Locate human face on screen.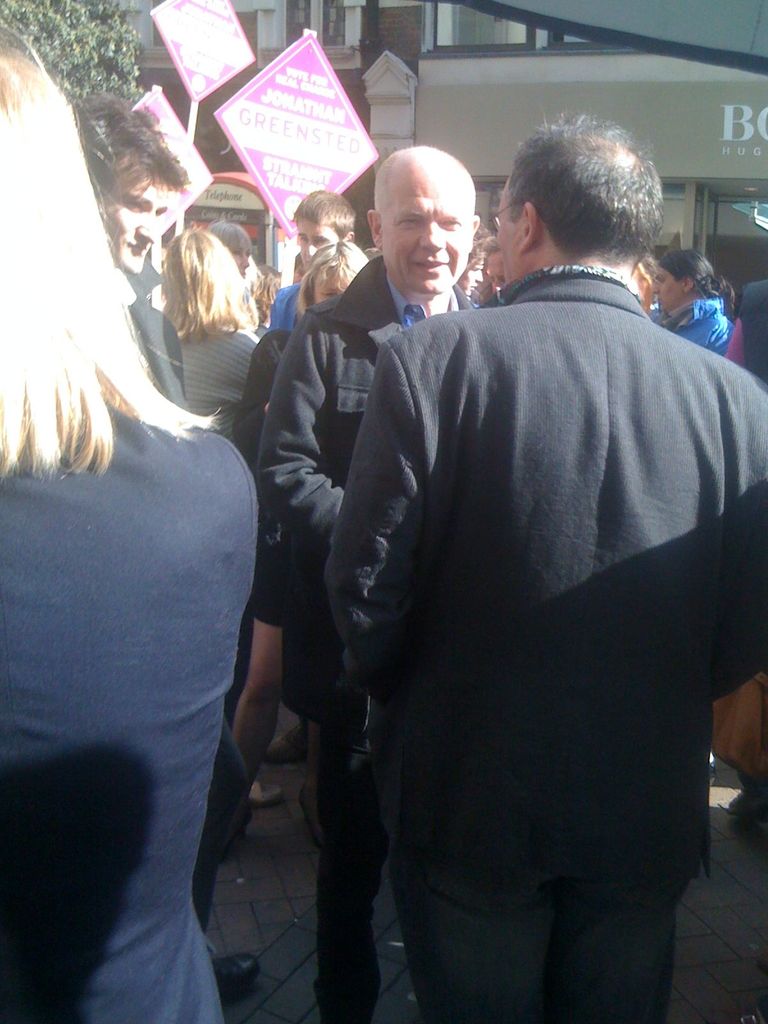
On screen at [312,268,358,305].
